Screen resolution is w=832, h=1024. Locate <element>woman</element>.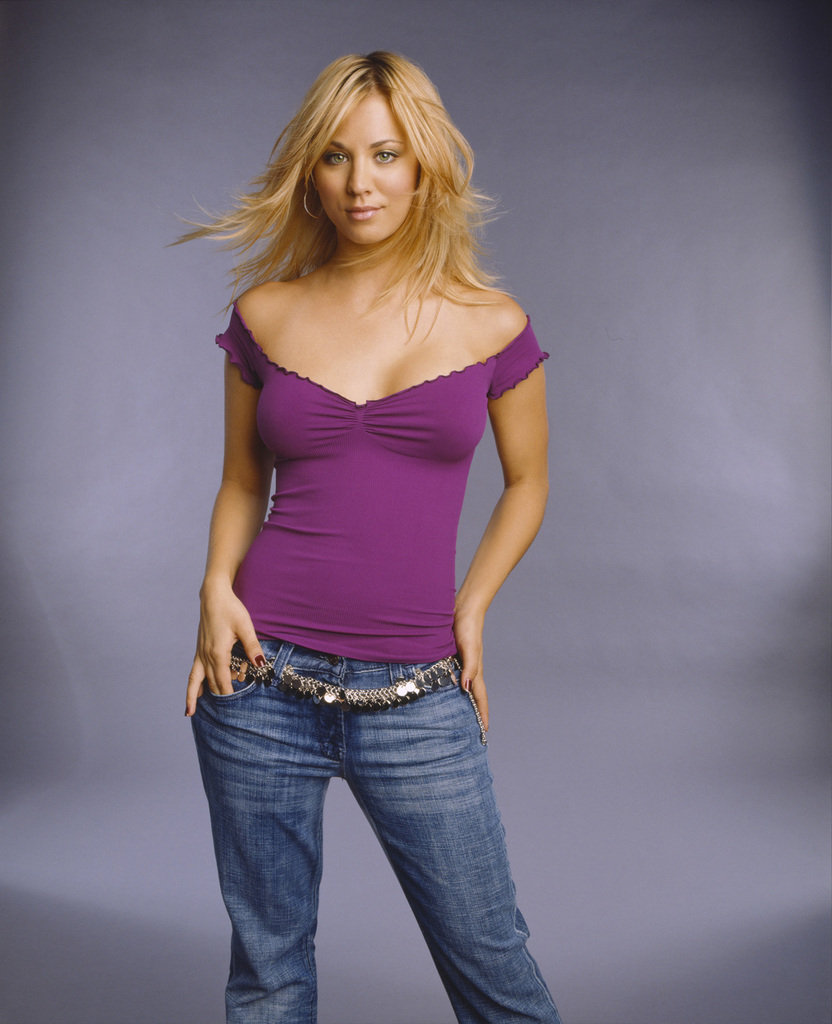
select_region(174, 43, 575, 1023).
